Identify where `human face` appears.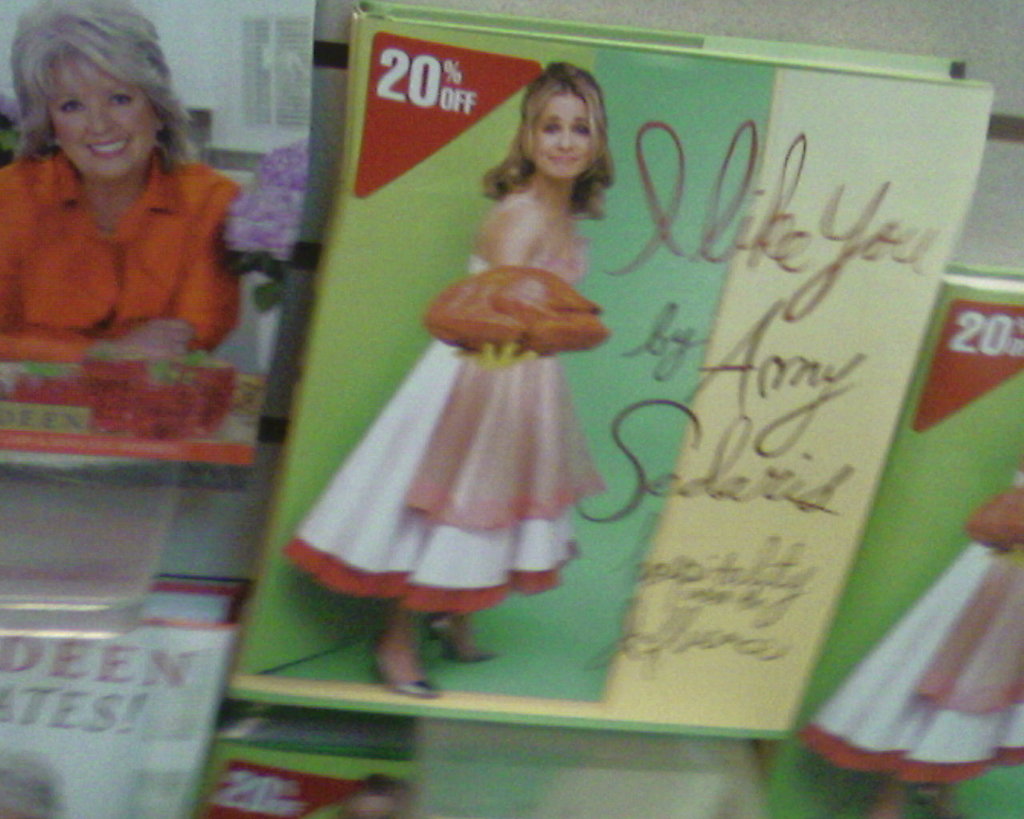
Appears at x1=45, y1=58, x2=157, y2=185.
